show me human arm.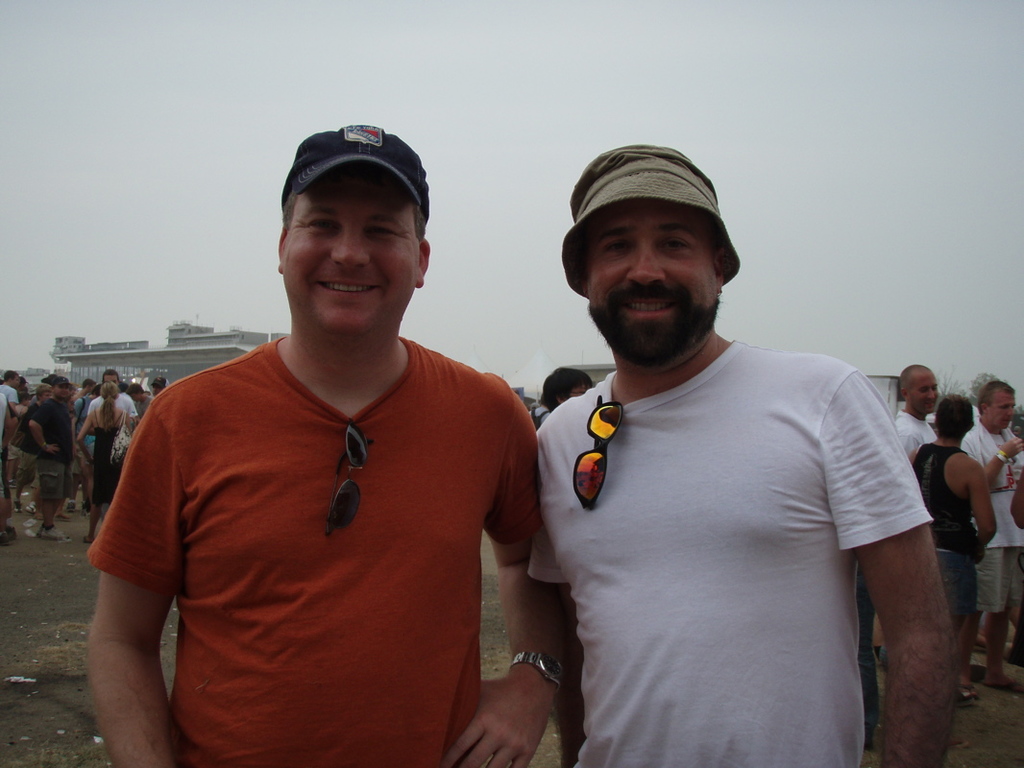
human arm is here: (x1=11, y1=388, x2=17, y2=414).
